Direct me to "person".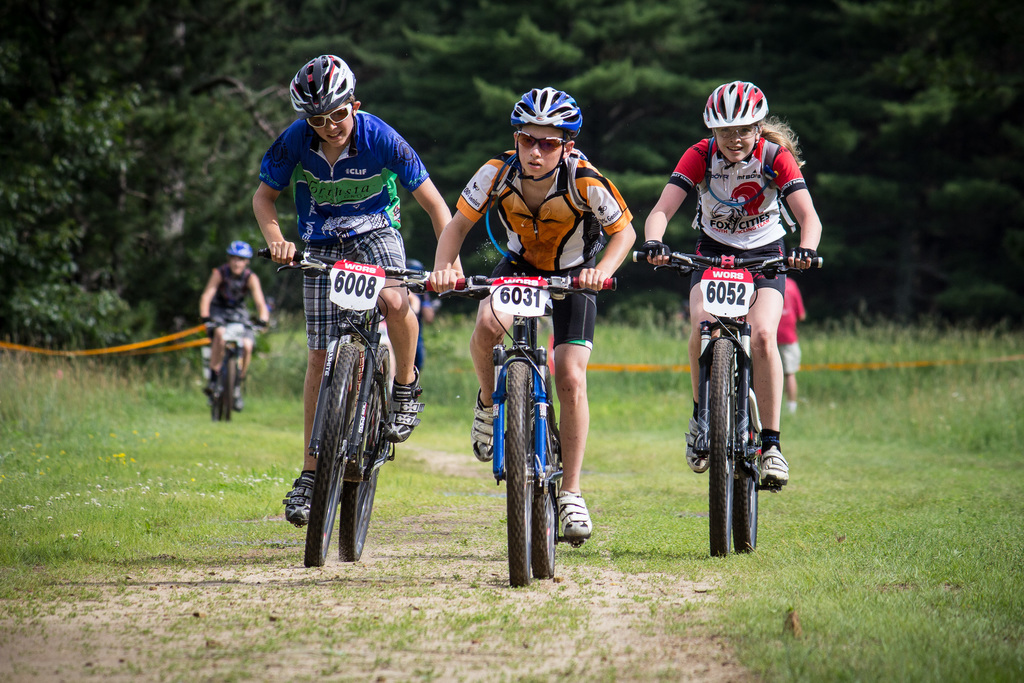
Direction: <bbox>774, 278, 804, 415</bbox>.
